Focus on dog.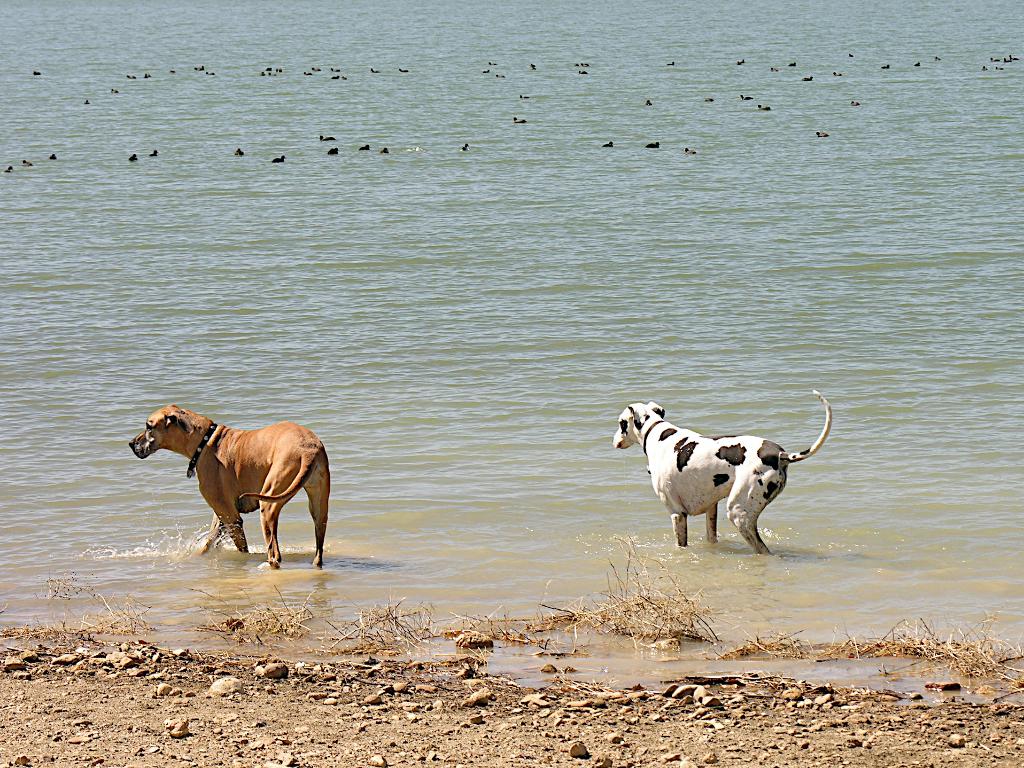
Focused at box(610, 389, 826, 561).
